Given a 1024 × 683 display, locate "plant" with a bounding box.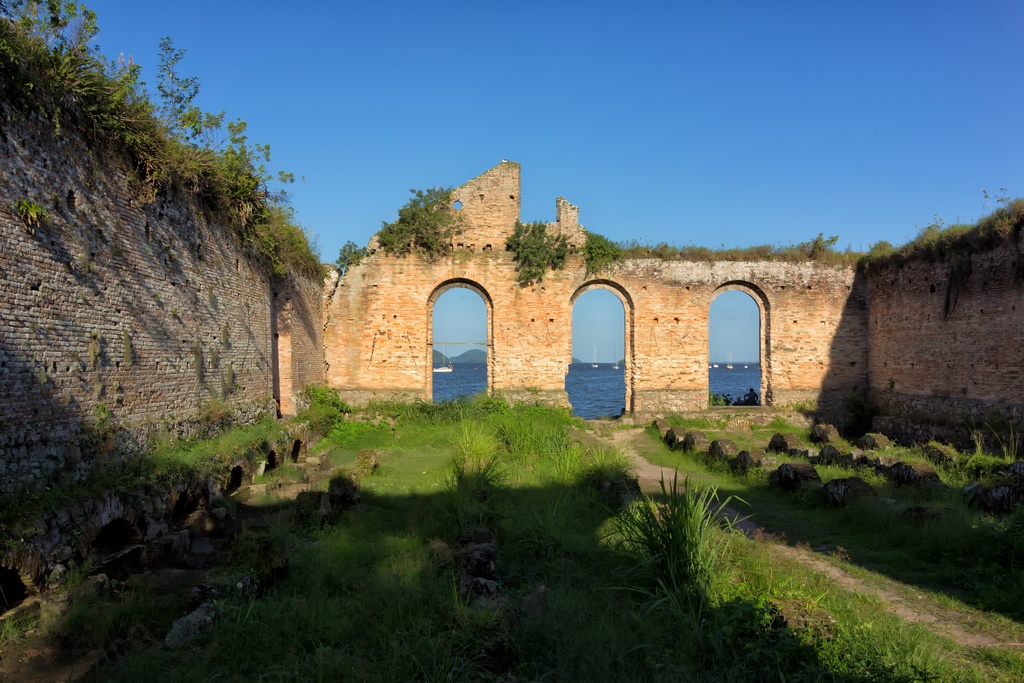
Located: BBox(911, 222, 979, 269).
